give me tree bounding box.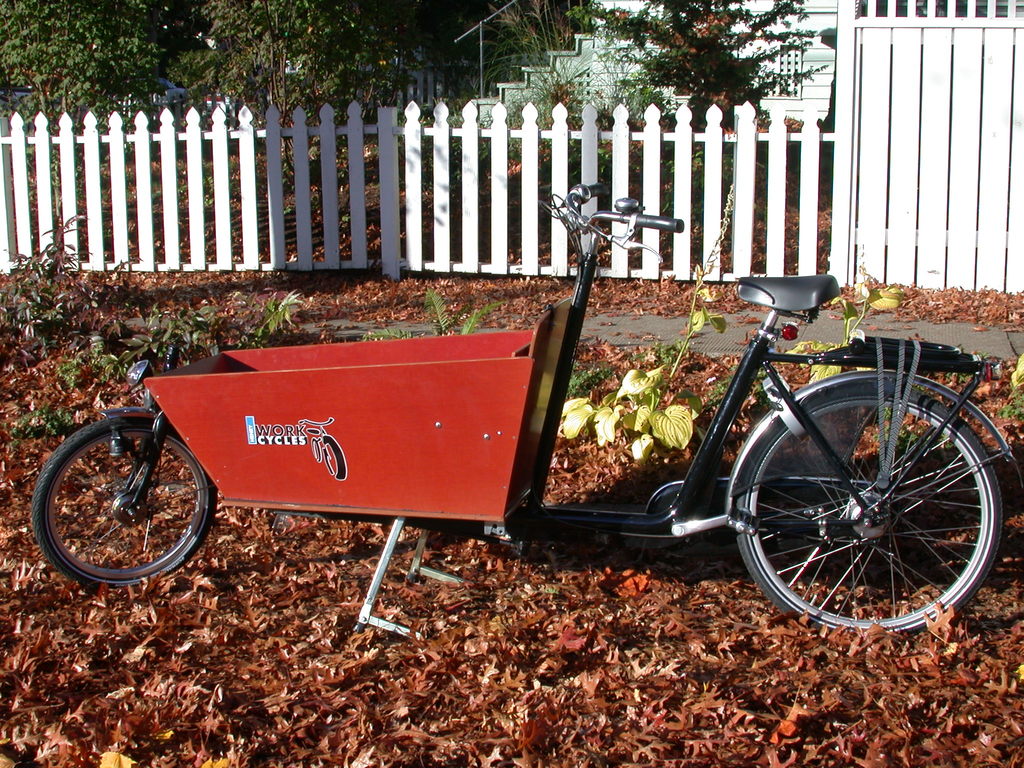
[62,0,194,172].
